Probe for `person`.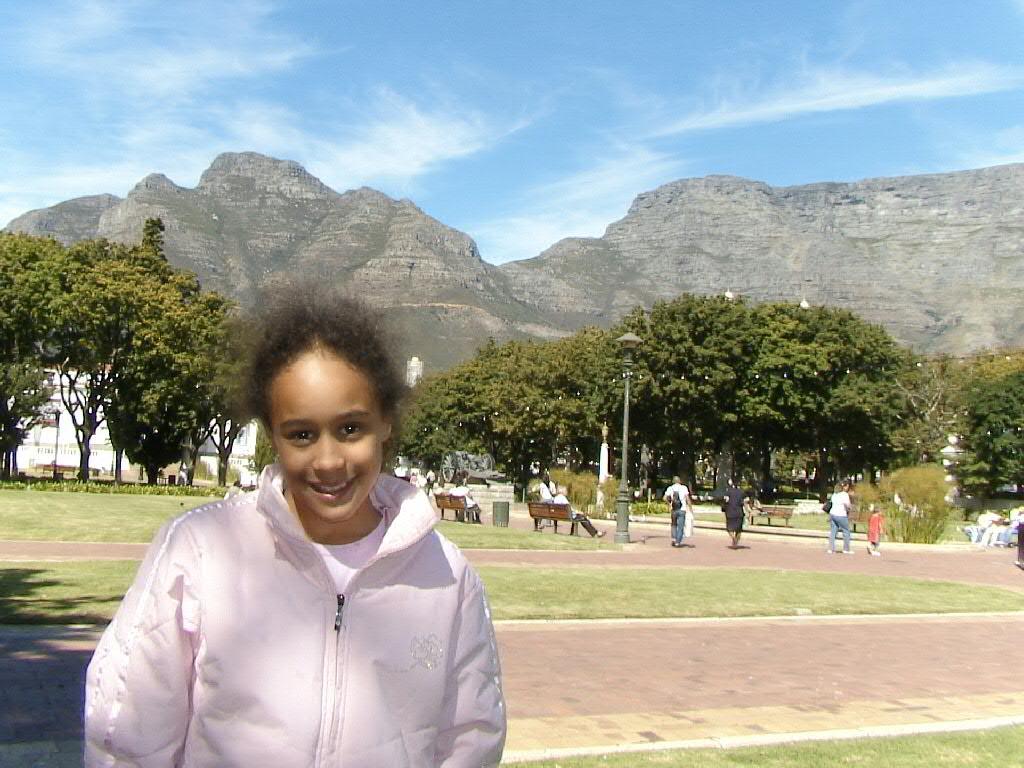
Probe result: box(714, 466, 753, 548).
